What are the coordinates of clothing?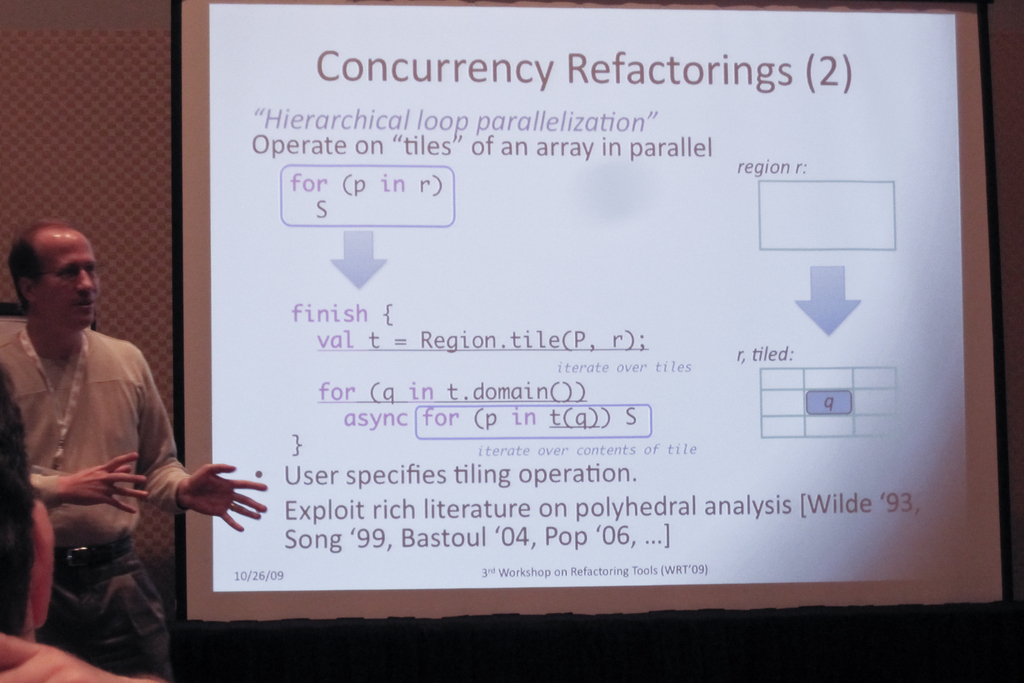
(1, 325, 188, 682).
